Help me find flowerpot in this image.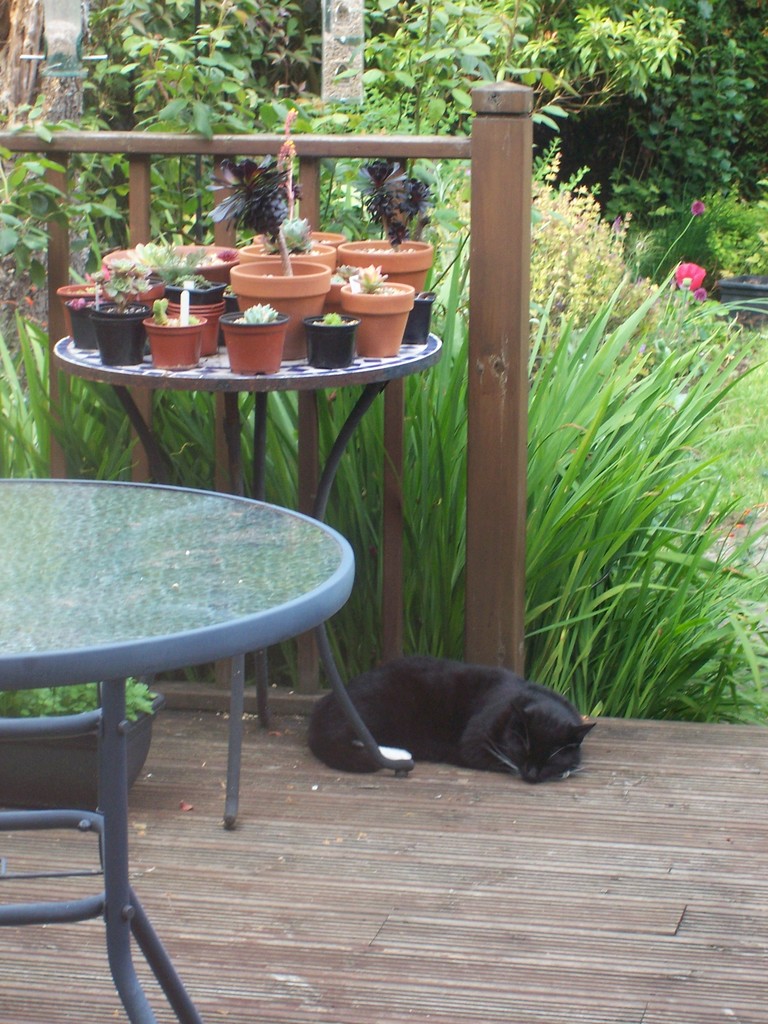
Found it: left=336, top=237, right=434, bottom=296.
